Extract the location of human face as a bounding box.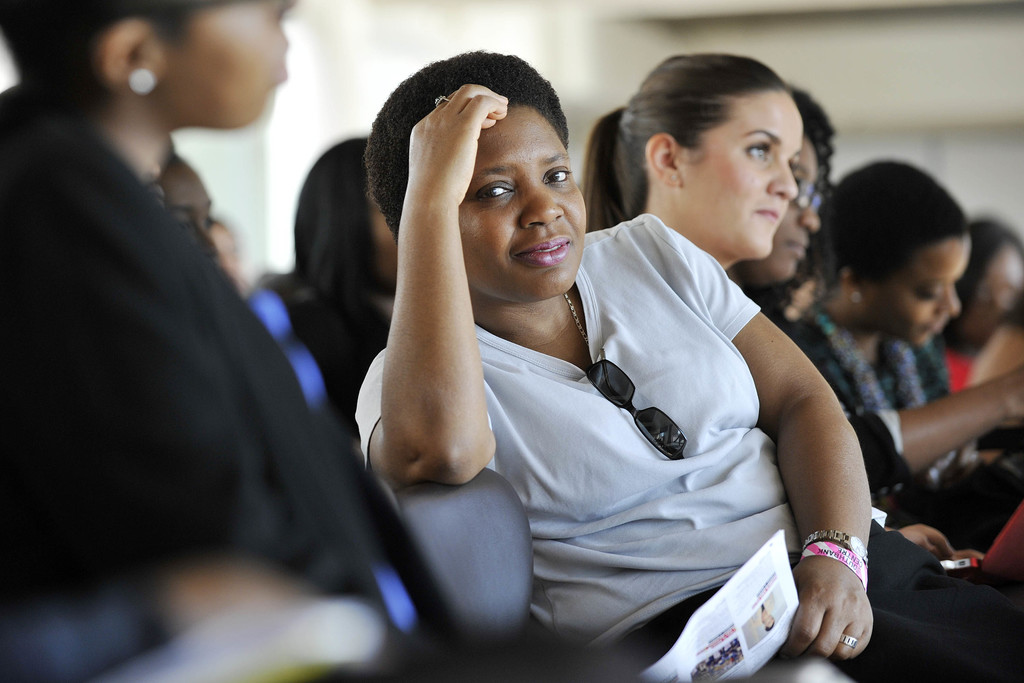
bbox=[674, 86, 804, 257].
